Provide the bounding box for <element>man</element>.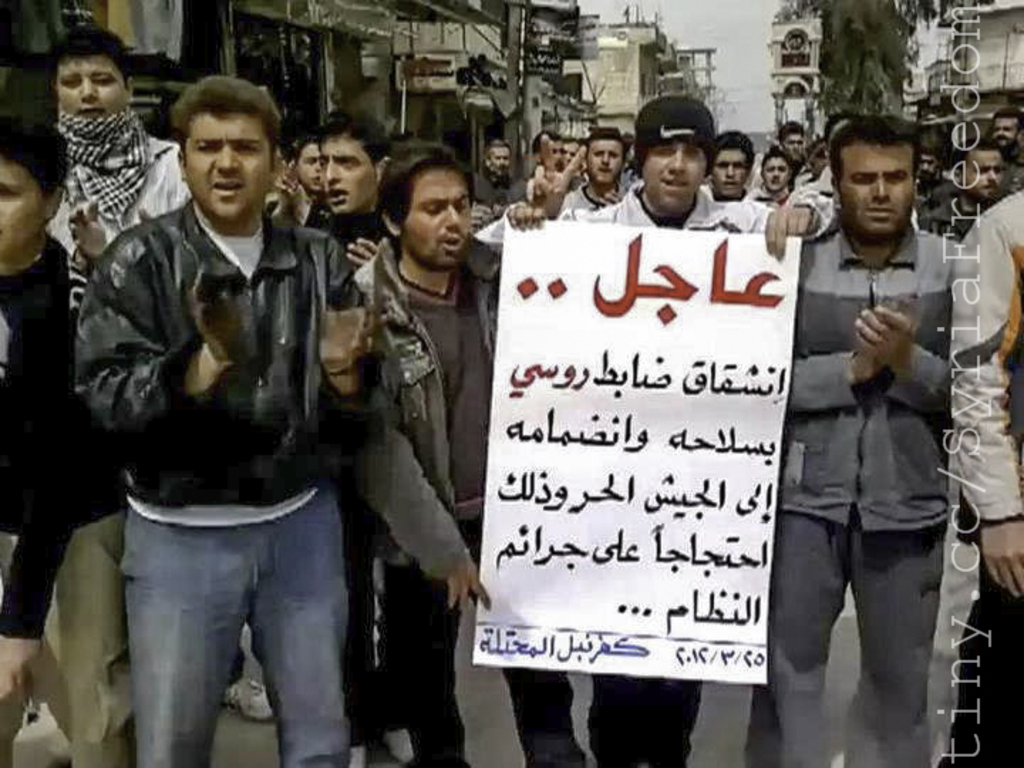
{"x1": 919, "y1": 142, "x2": 1013, "y2": 235}.
